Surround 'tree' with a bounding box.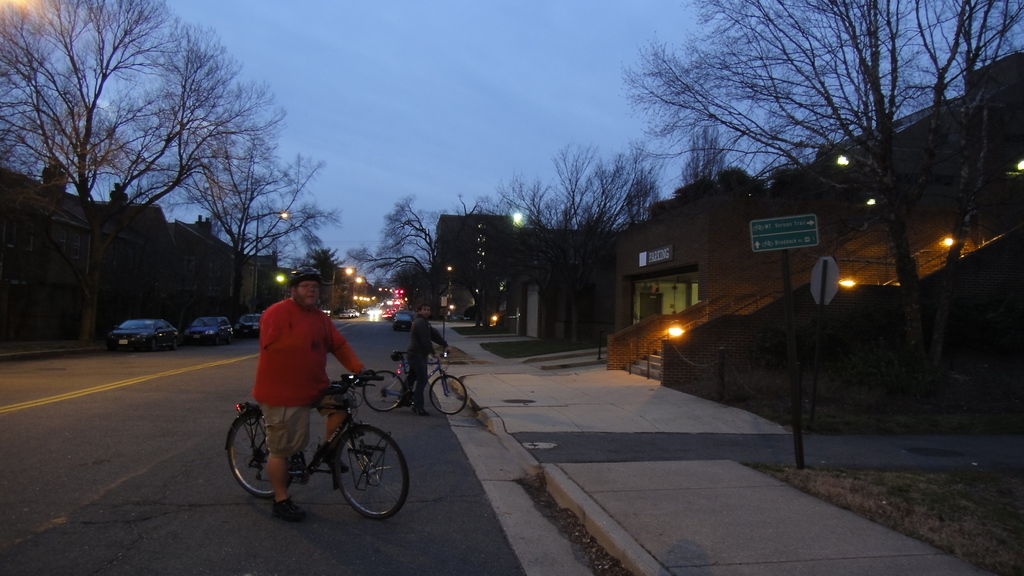
bbox=(349, 198, 458, 327).
